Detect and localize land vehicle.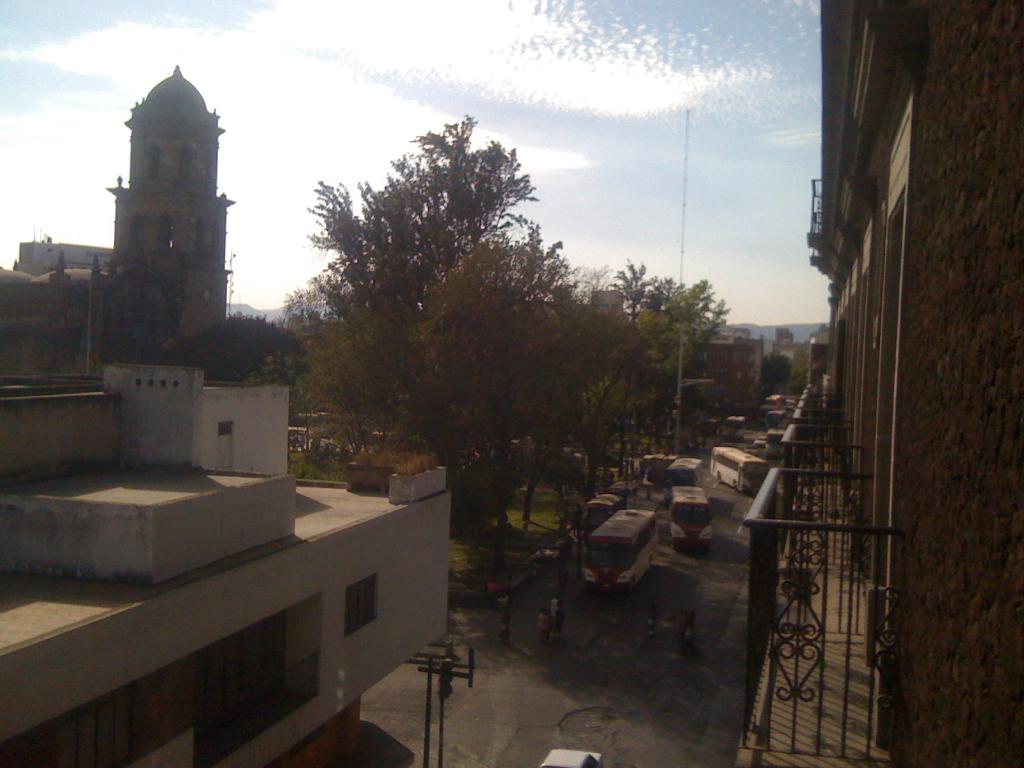
Localized at l=765, t=396, r=783, b=410.
